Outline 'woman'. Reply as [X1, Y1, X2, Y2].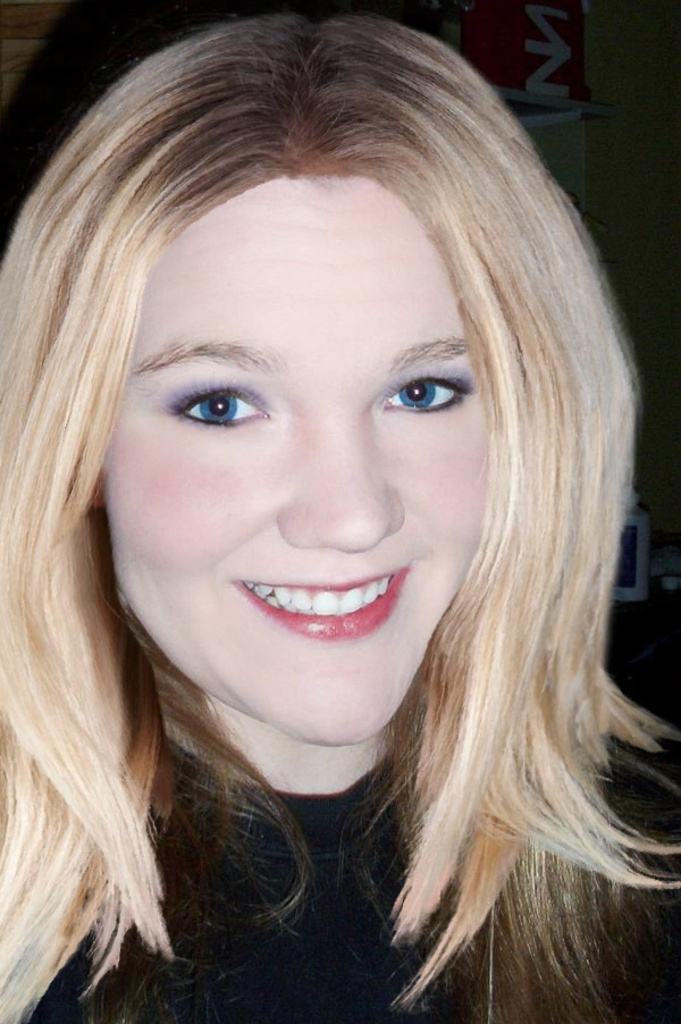
[3, 69, 680, 1014].
